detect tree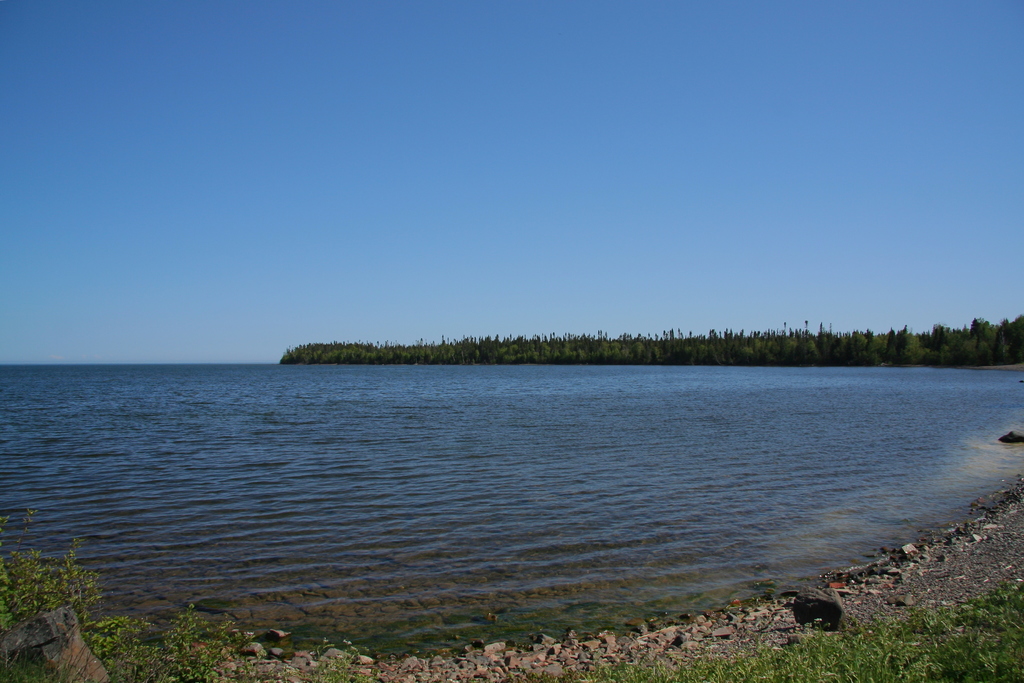
(left=8, top=543, right=91, bottom=643)
